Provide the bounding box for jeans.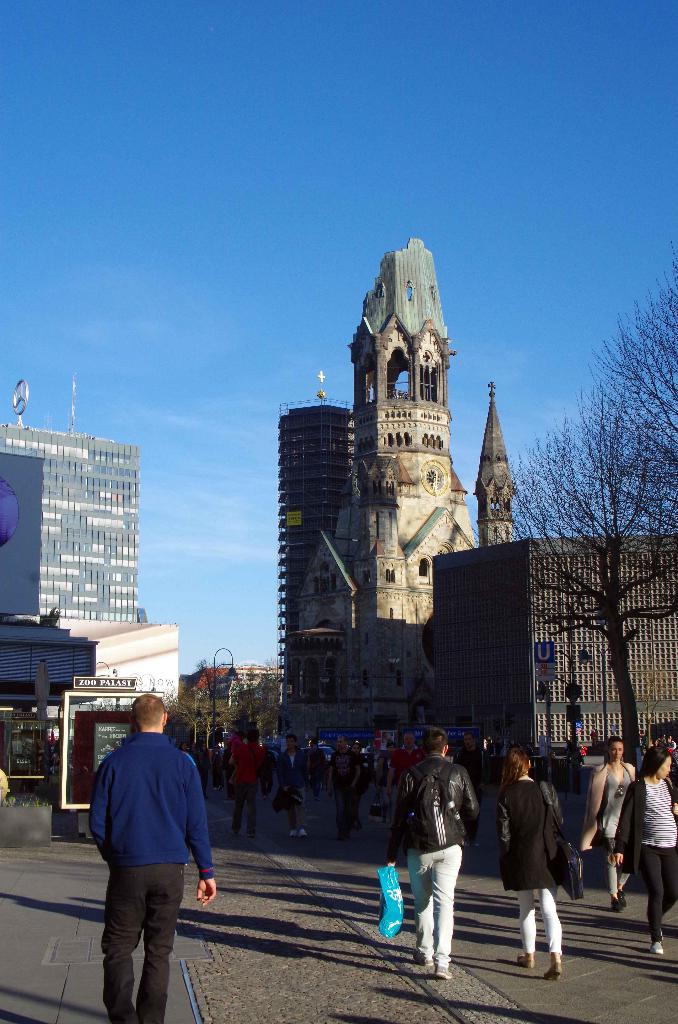
(386,788,395,824).
